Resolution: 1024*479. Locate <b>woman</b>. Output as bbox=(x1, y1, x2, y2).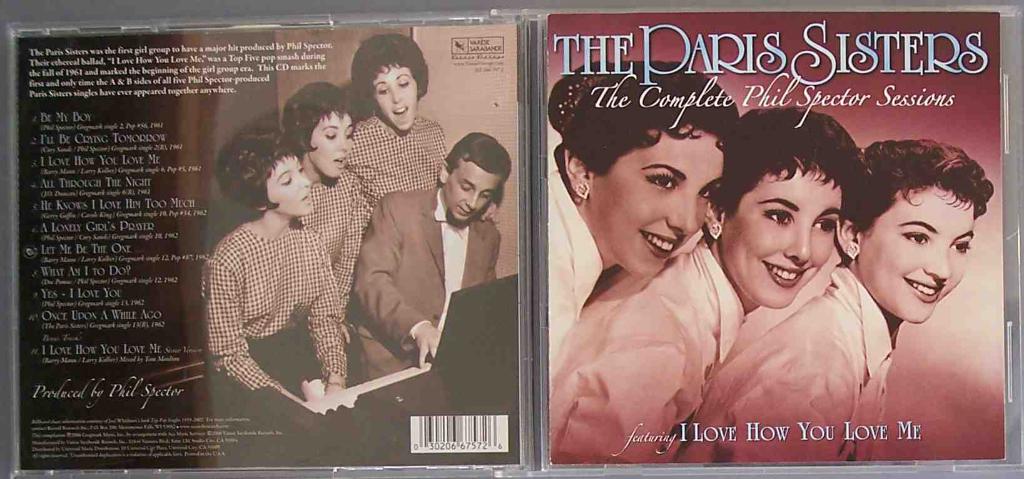
bbox=(347, 32, 502, 224).
